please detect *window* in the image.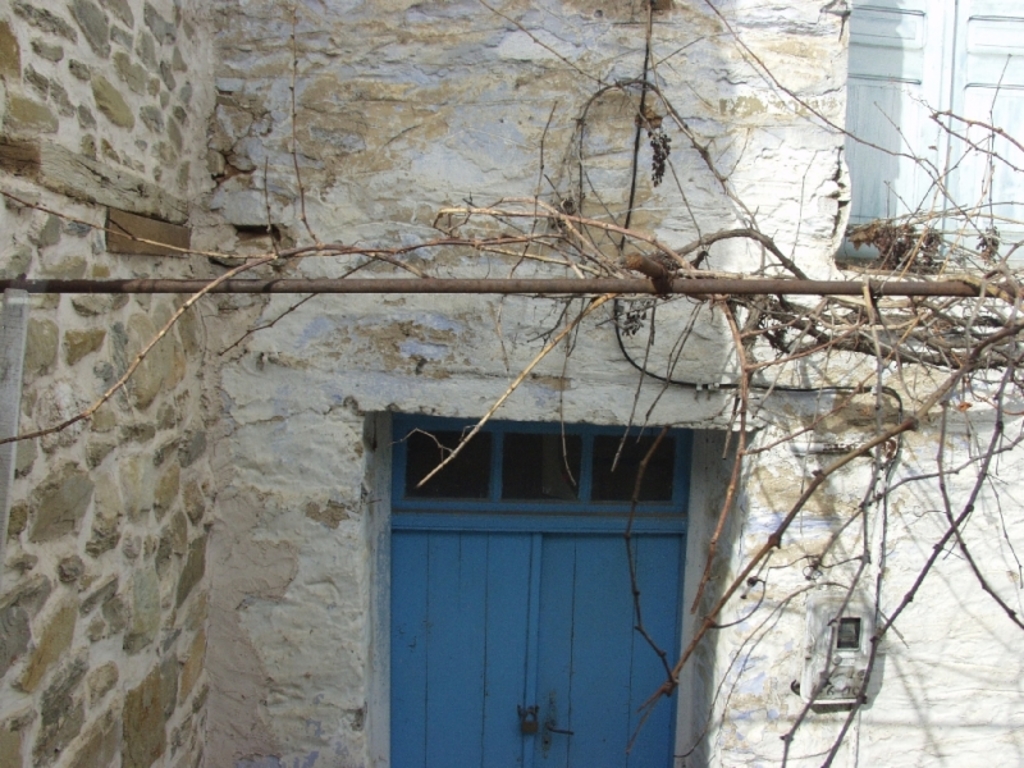
<bbox>497, 428, 584, 511</bbox>.
